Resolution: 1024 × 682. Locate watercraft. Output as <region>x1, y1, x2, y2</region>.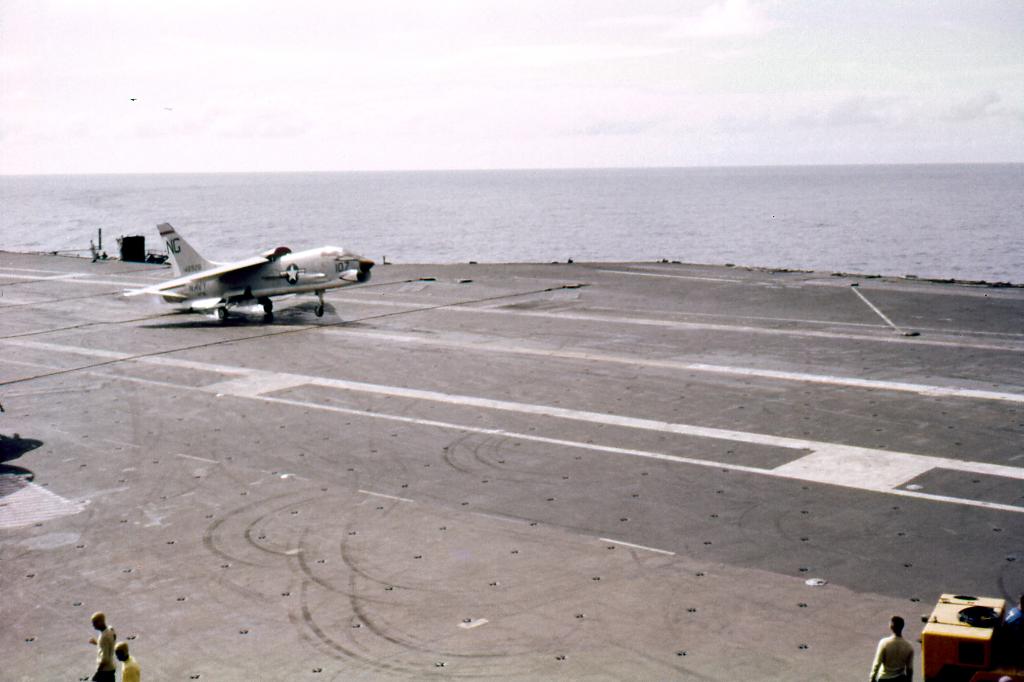
<region>0, 251, 1023, 681</region>.
